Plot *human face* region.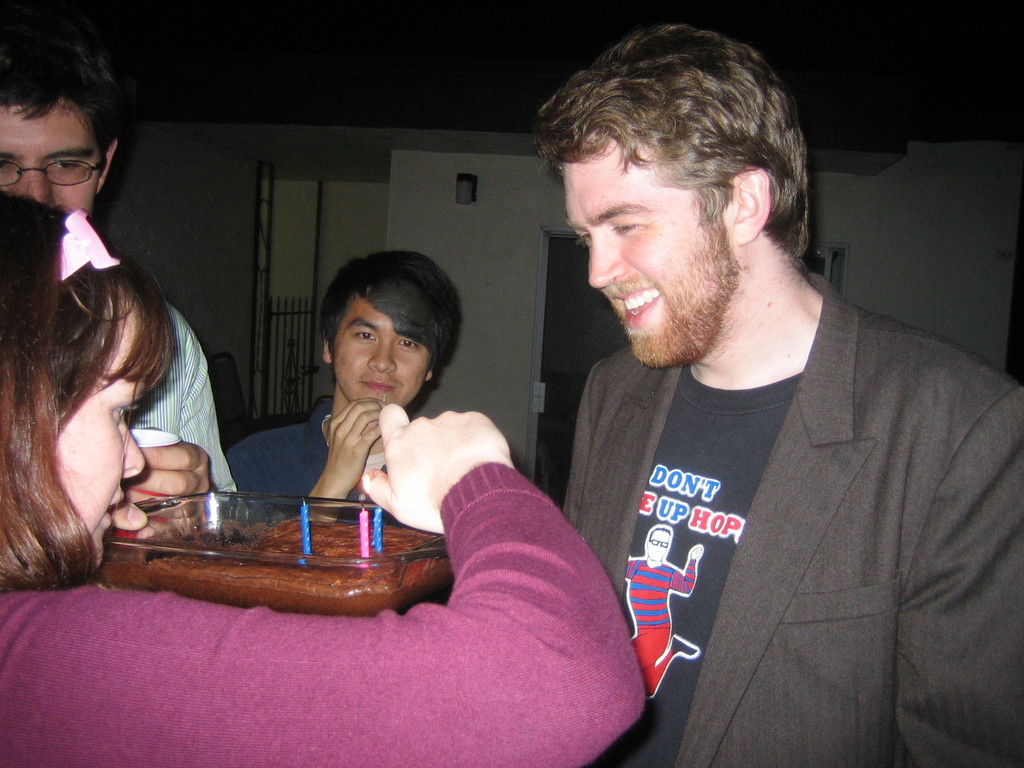
Plotted at 48 303 152 559.
